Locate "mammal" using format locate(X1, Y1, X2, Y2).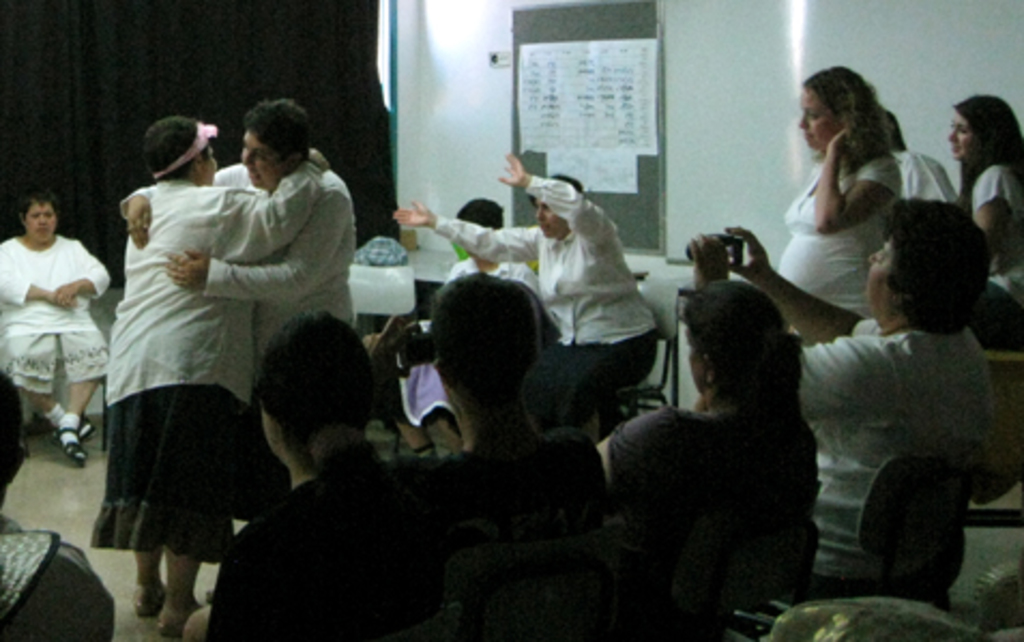
locate(777, 62, 897, 313).
